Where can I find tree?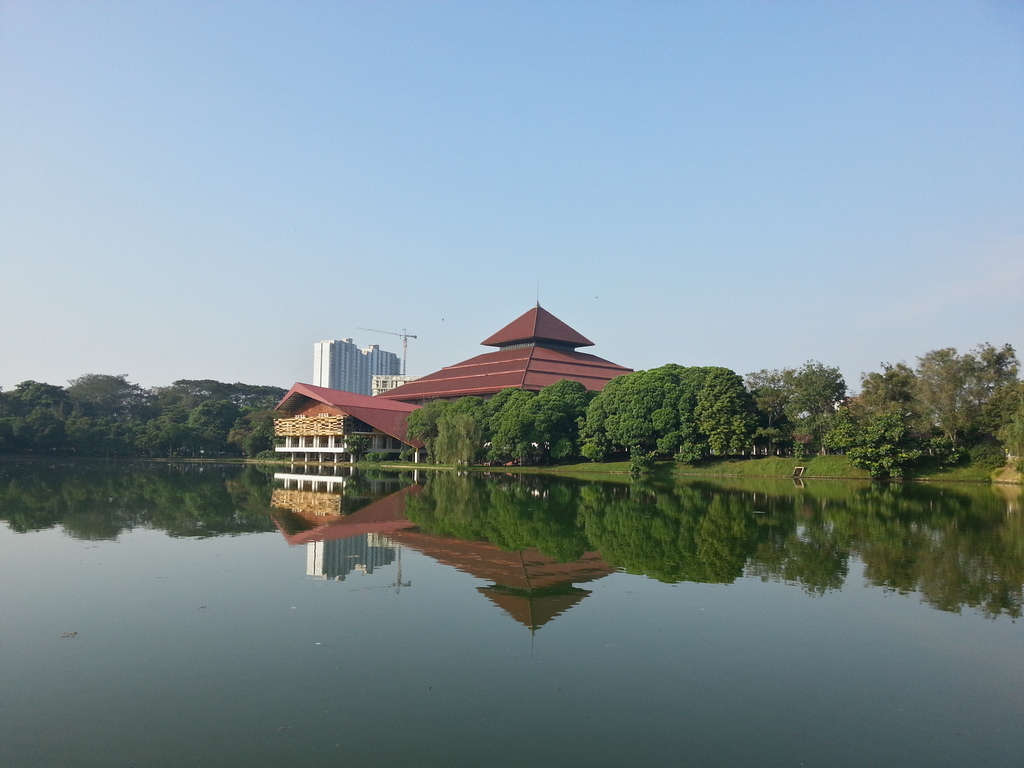
You can find it at (856, 367, 897, 412).
